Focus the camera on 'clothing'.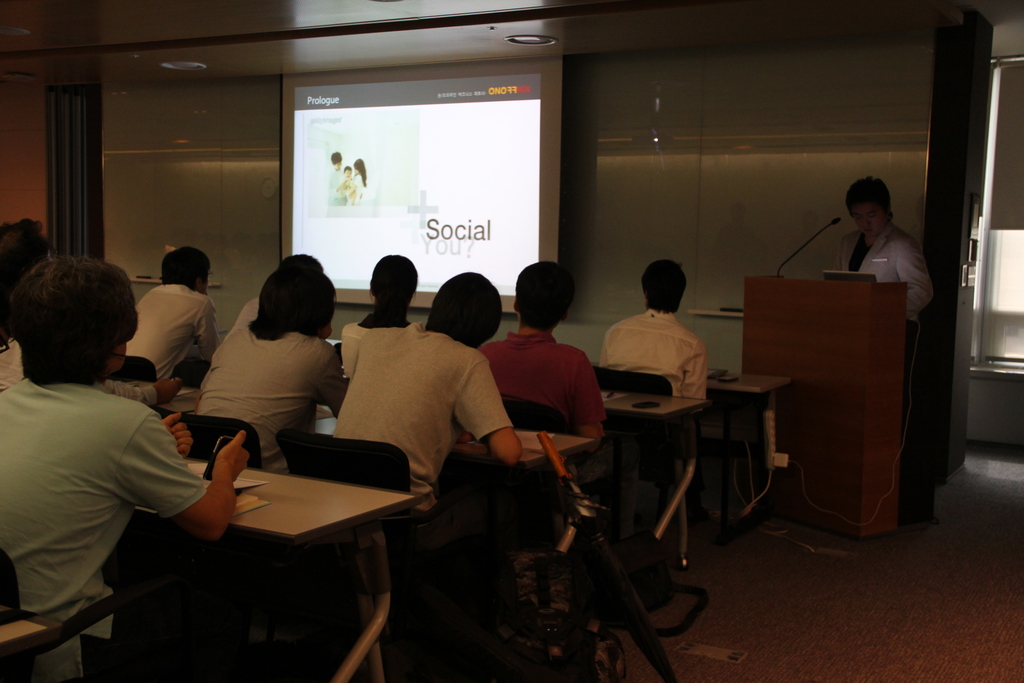
Focus region: 6 304 202 647.
